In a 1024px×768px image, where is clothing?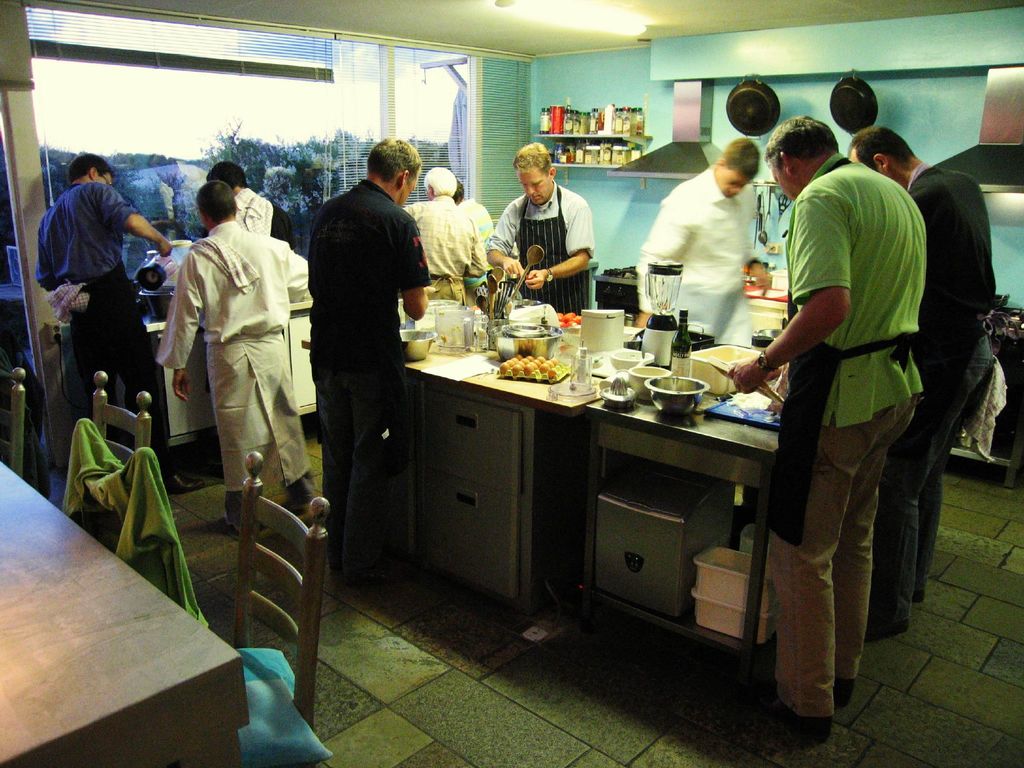
<bbox>459, 191, 493, 254</bbox>.
